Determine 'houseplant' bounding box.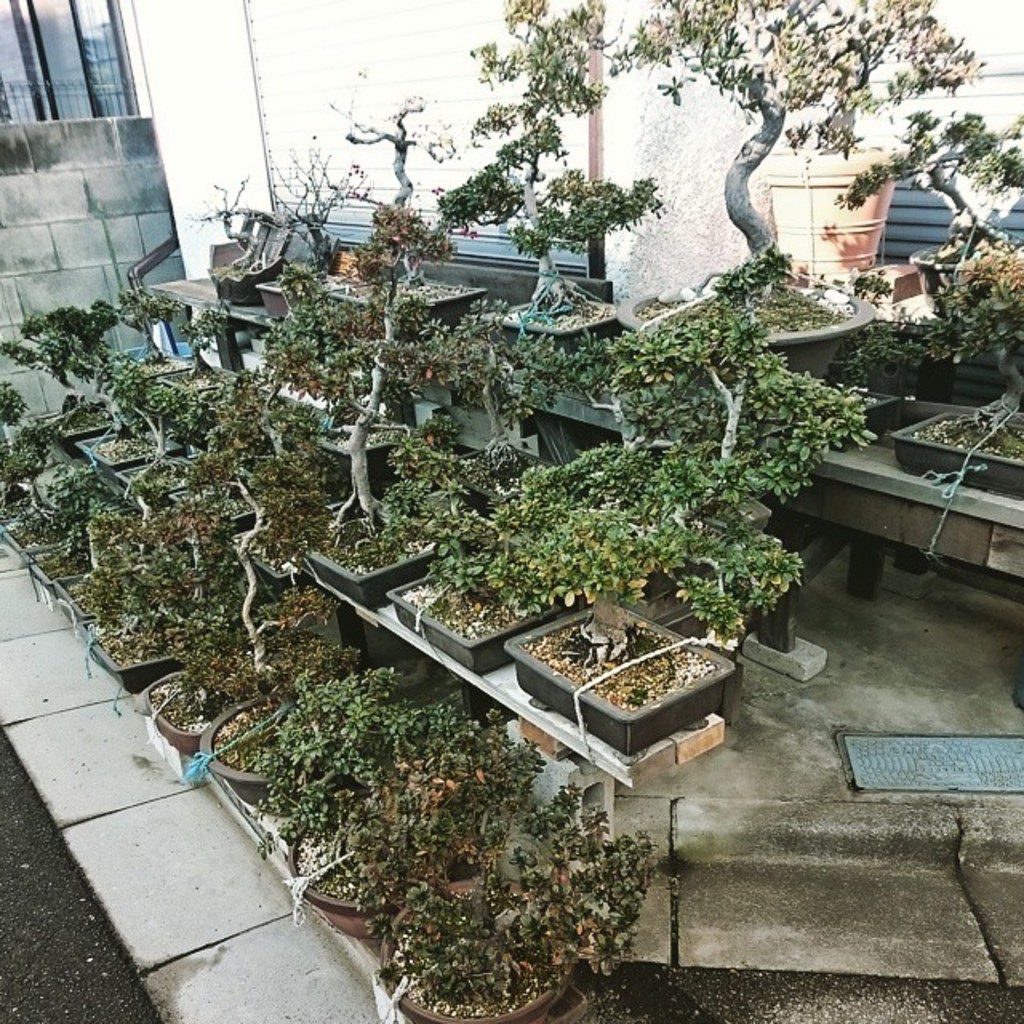
Determined: BBox(885, 122, 1022, 315).
